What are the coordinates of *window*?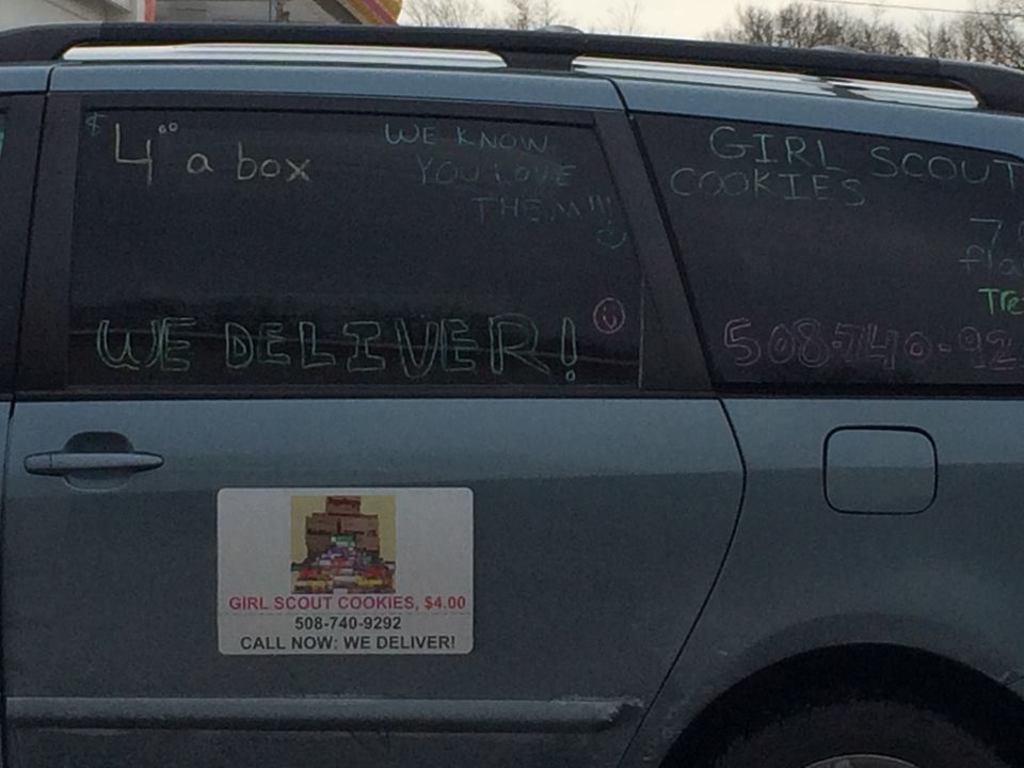
[635, 100, 1023, 394].
